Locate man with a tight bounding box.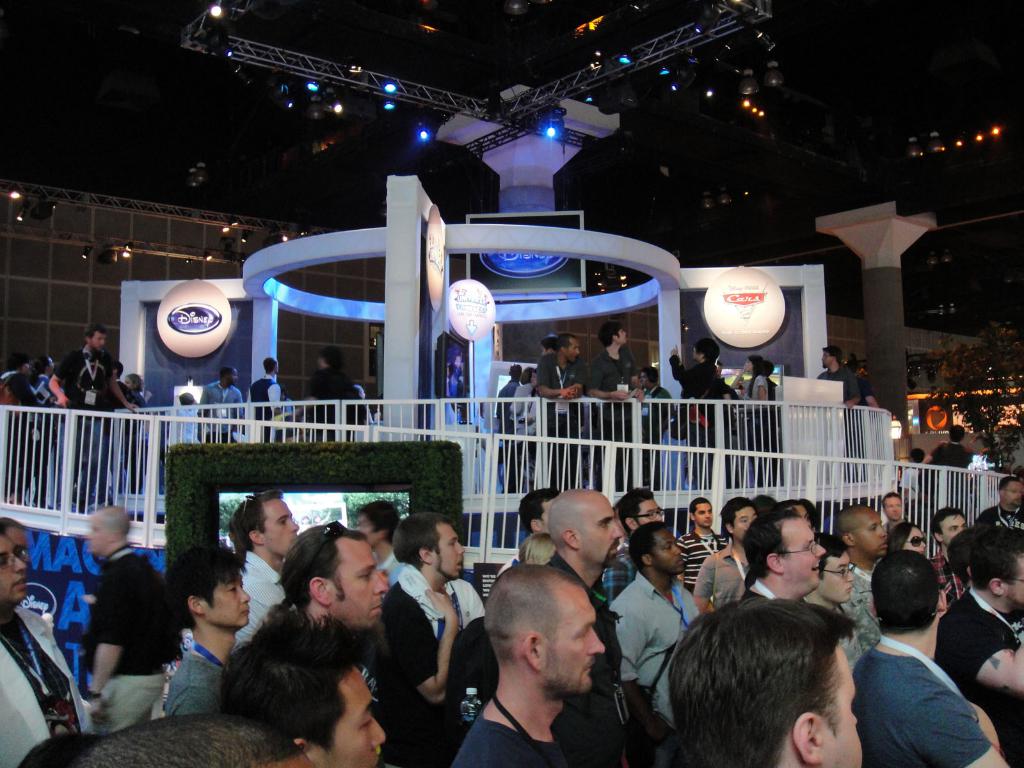
[left=719, top=364, right=723, bottom=376].
